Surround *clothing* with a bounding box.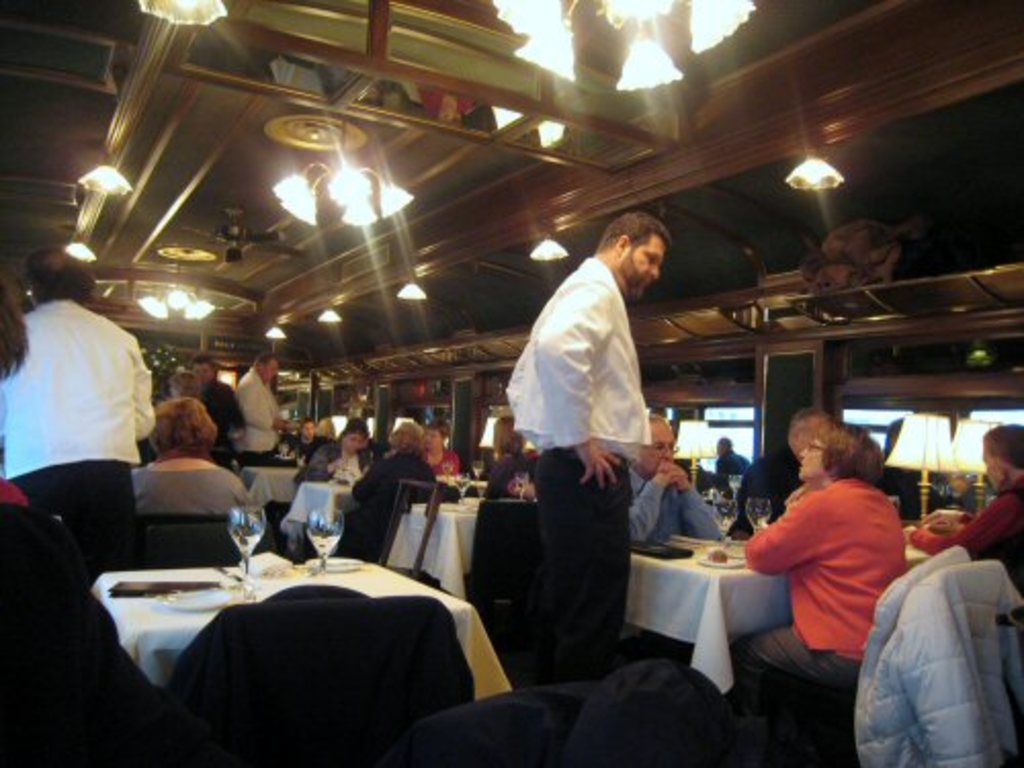
pyautogui.locateOnScreen(500, 256, 651, 680).
